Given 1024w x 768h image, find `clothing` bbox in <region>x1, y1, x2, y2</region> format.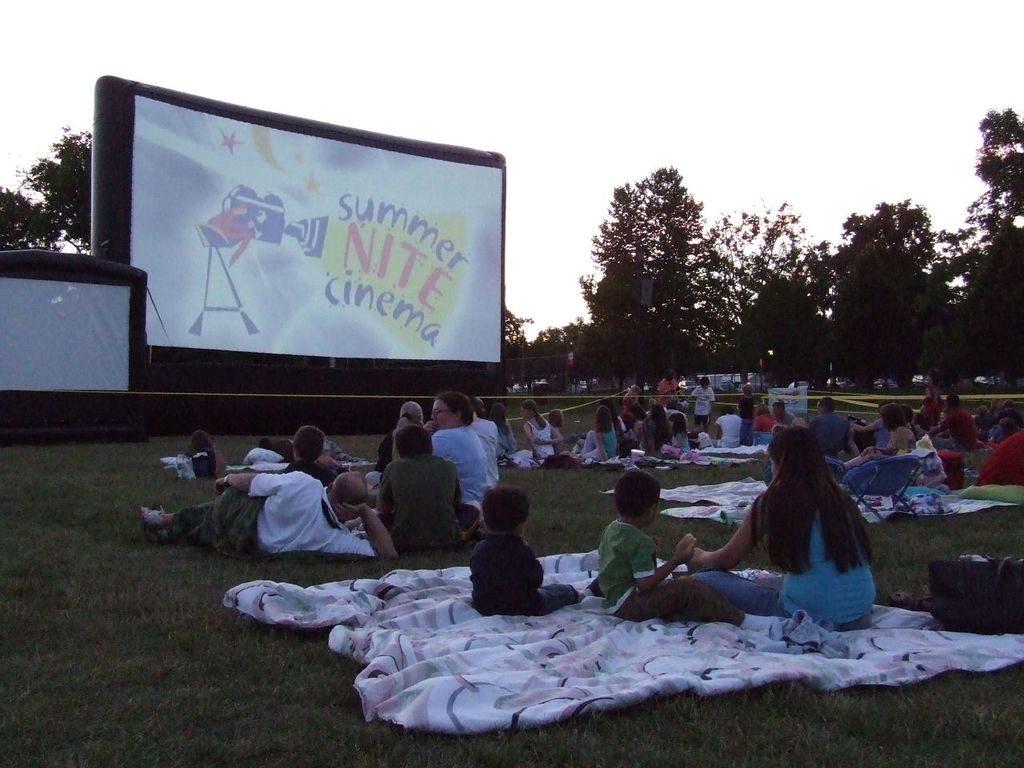
<region>433, 426, 487, 520</region>.
